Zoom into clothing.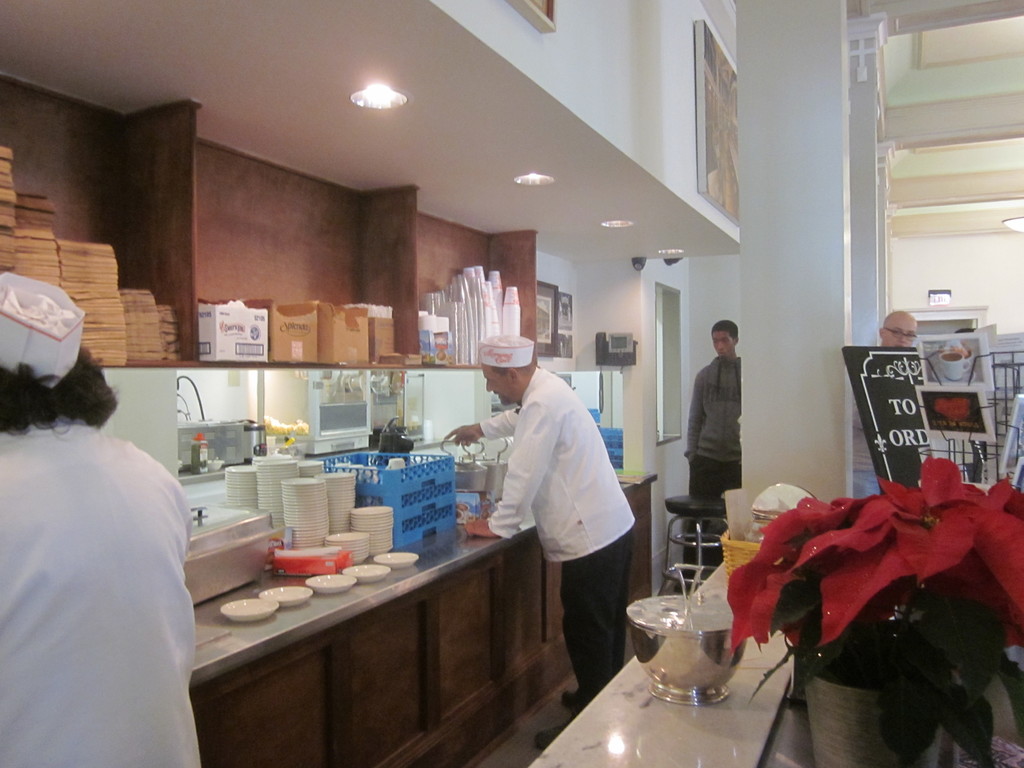
Zoom target: bbox=(678, 353, 742, 577).
